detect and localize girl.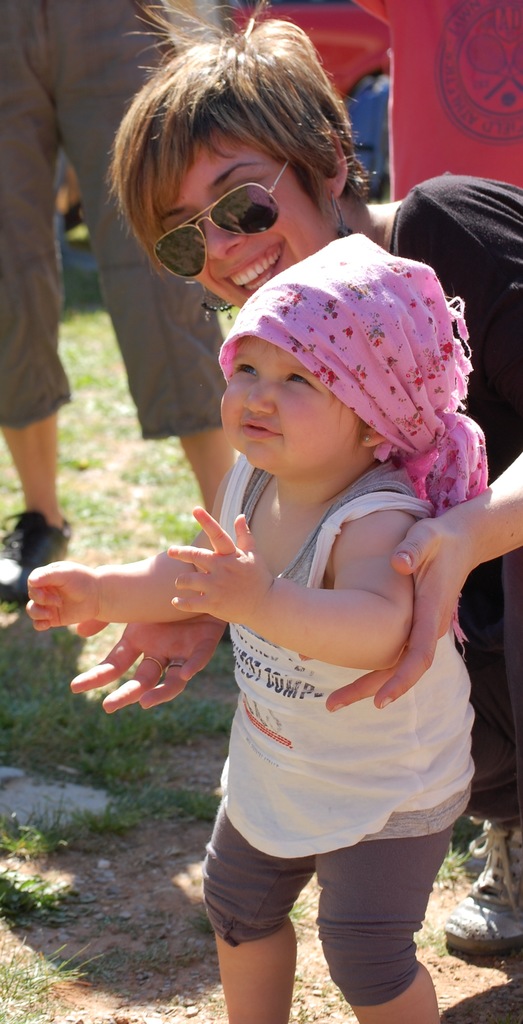
Localized at 23 227 495 1023.
